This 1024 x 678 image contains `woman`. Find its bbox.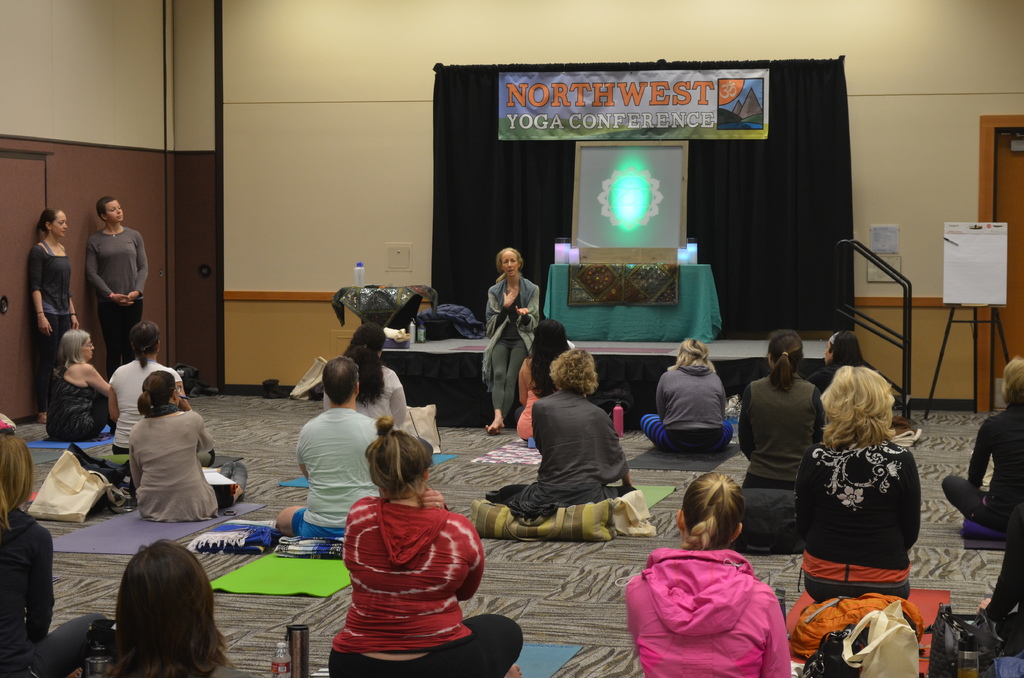
x1=734 y1=332 x2=830 y2=551.
